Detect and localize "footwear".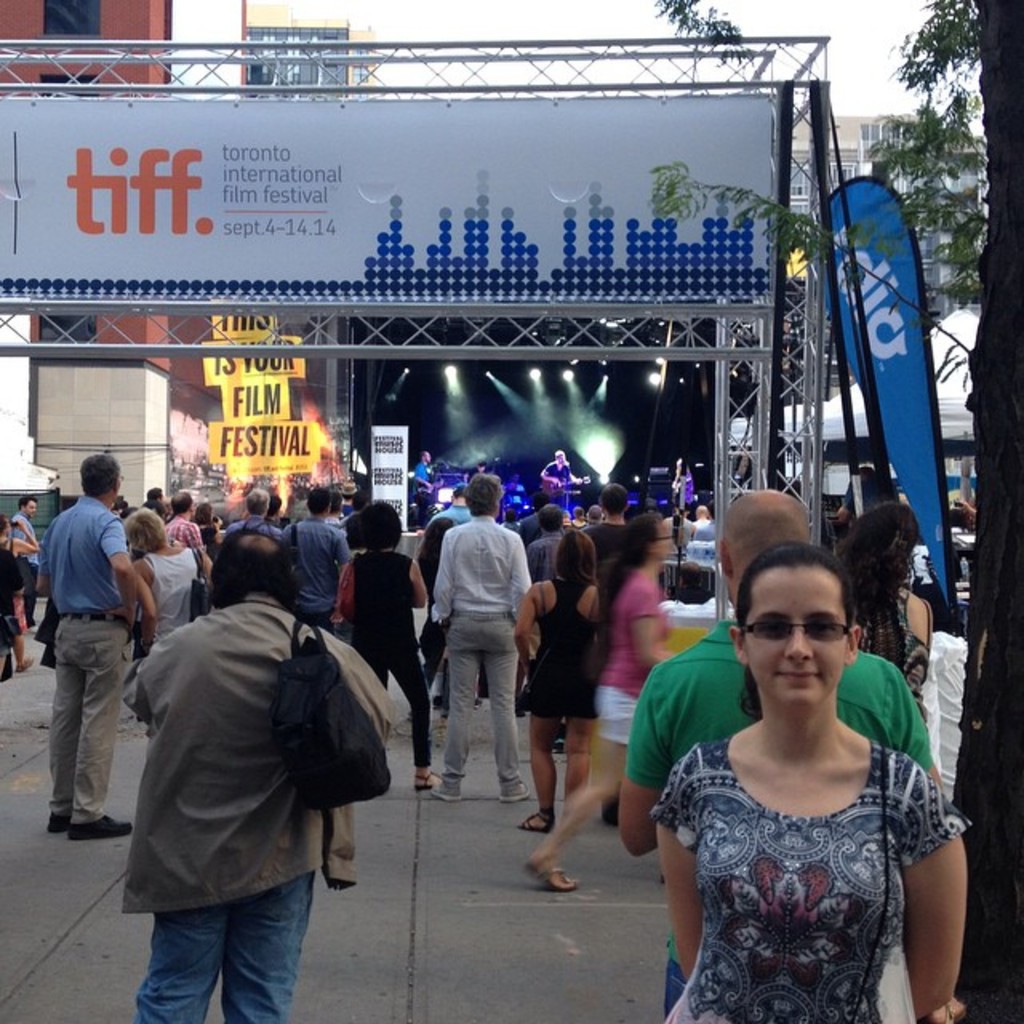
Localized at bbox(48, 808, 67, 834).
